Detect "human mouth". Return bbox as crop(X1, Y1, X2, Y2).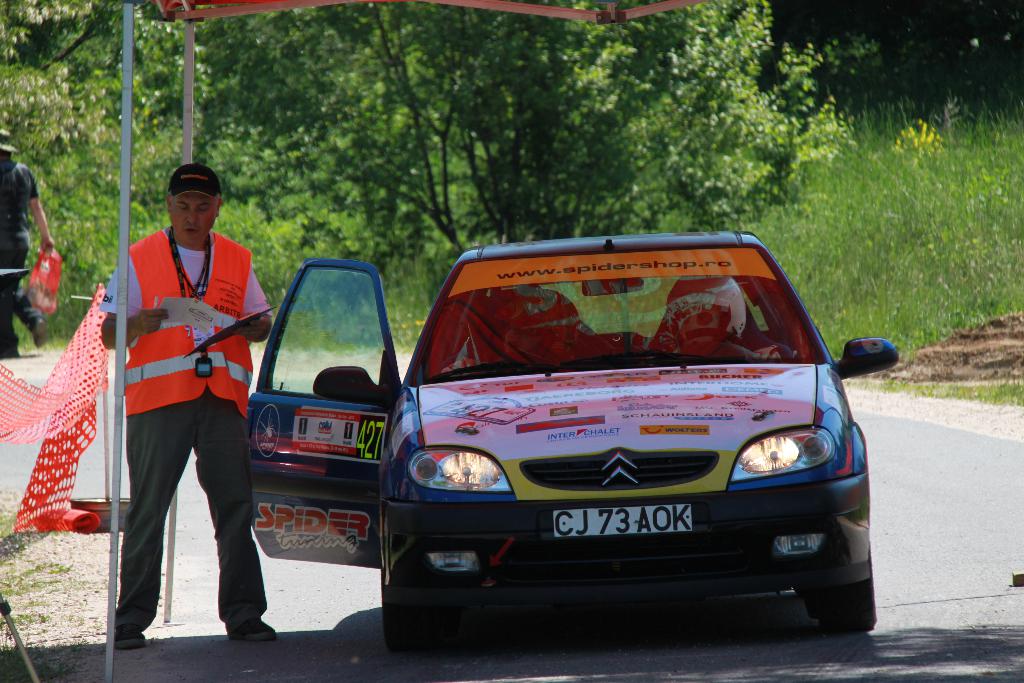
crop(181, 226, 199, 235).
